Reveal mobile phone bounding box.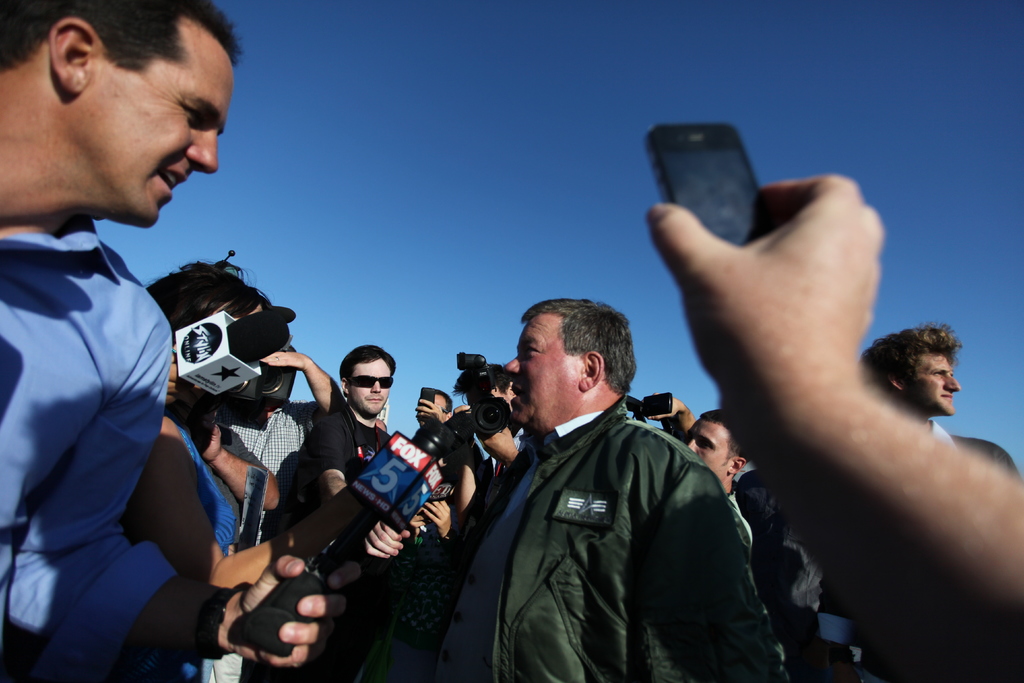
Revealed: pyautogui.locateOnScreen(637, 113, 783, 269).
